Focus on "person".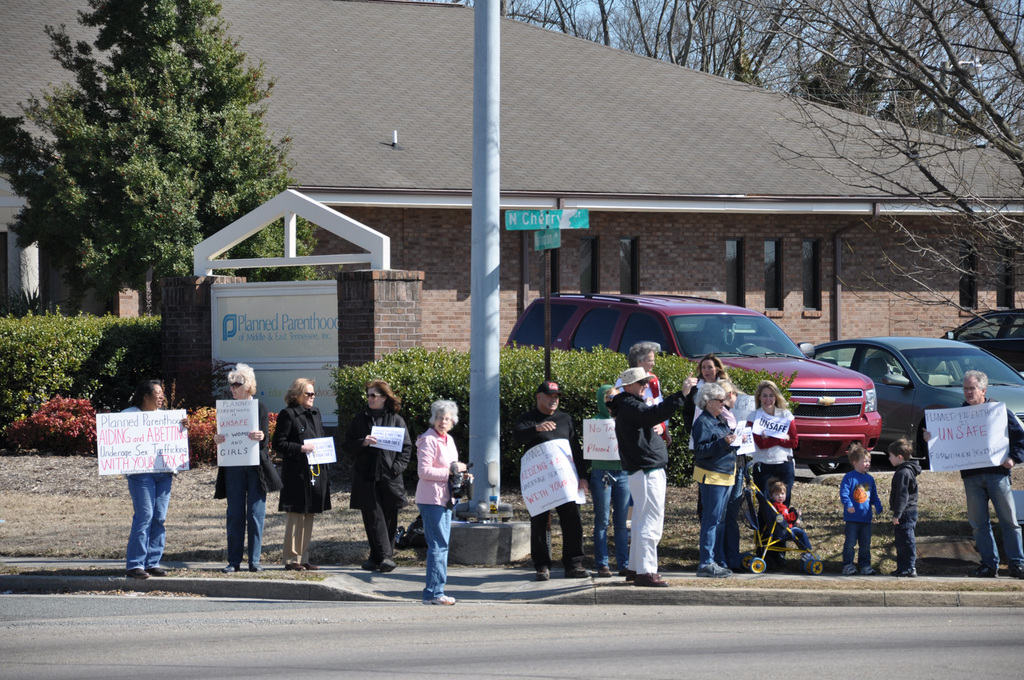
Focused at 102 357 181 576.
